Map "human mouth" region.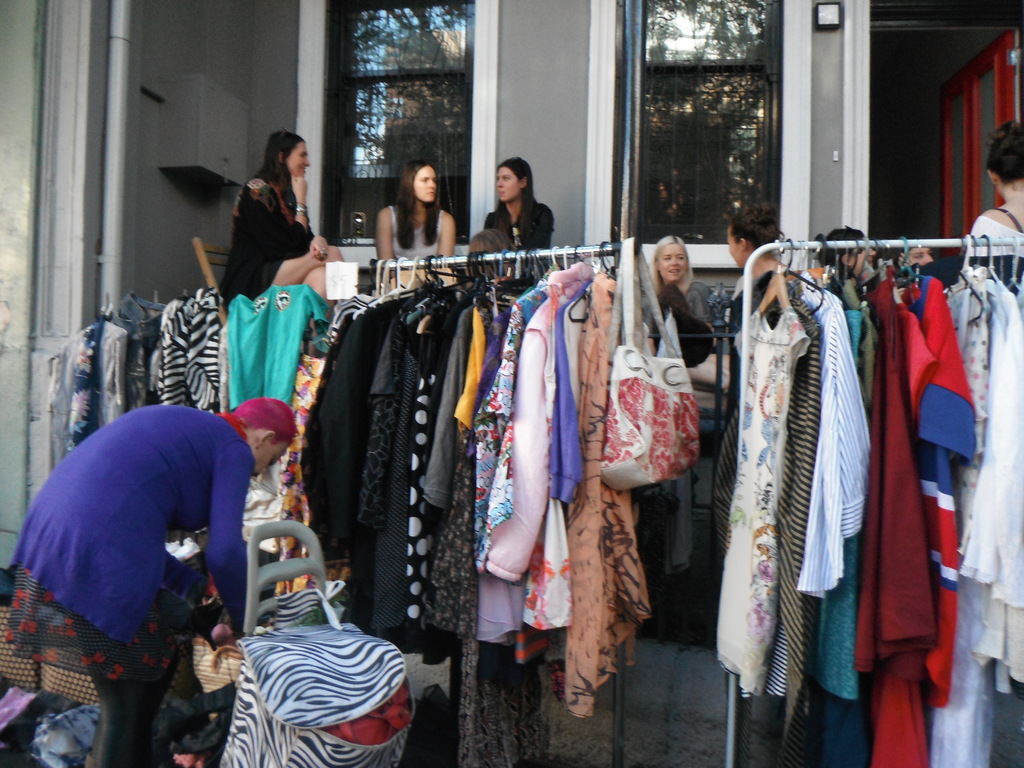
Mapped to rect(661, 268, 680, 275).
